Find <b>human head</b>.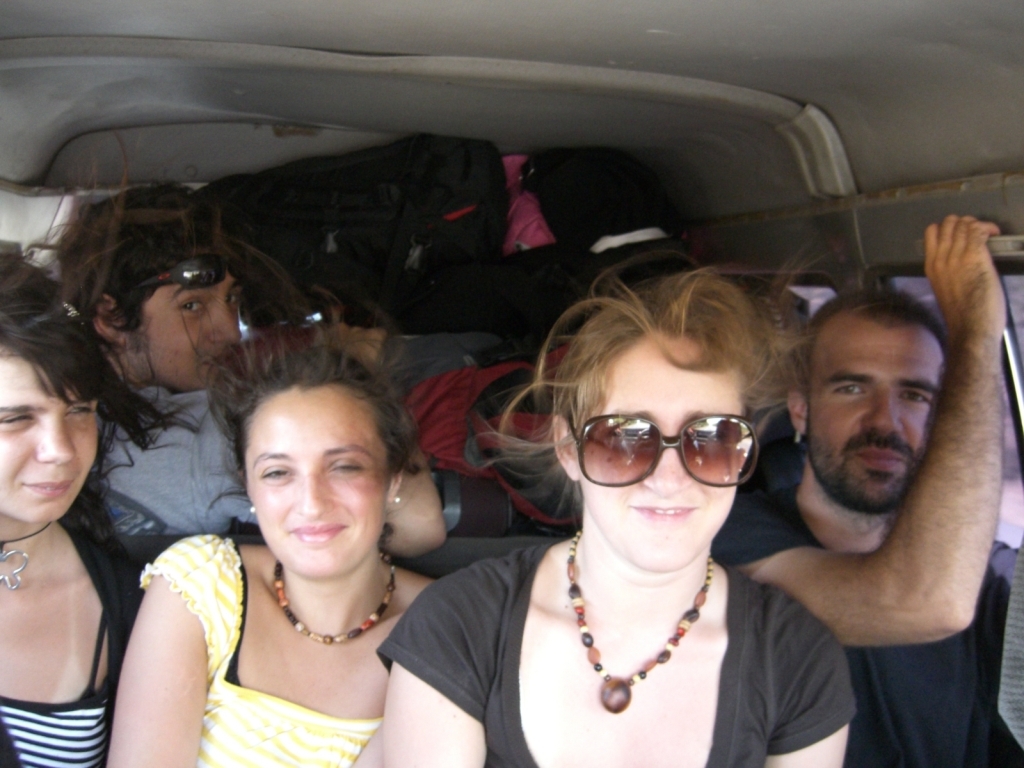
BBox(779, 282, 949, 517).
